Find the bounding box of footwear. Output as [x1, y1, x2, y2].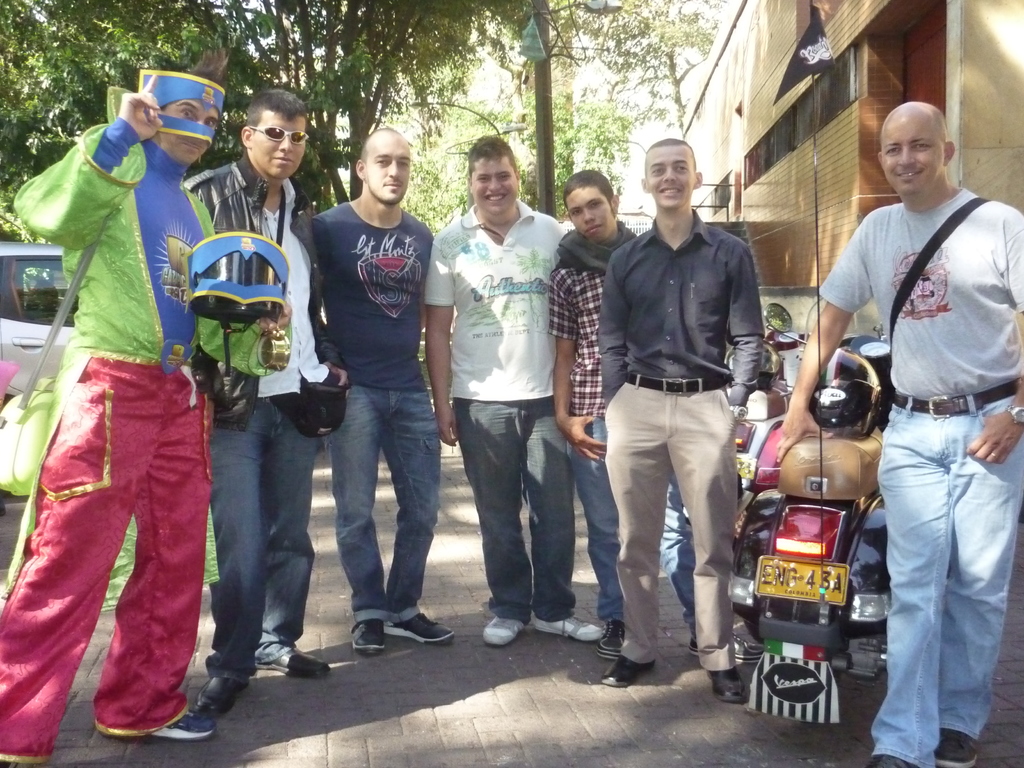
[595, 622, 623, 659].
